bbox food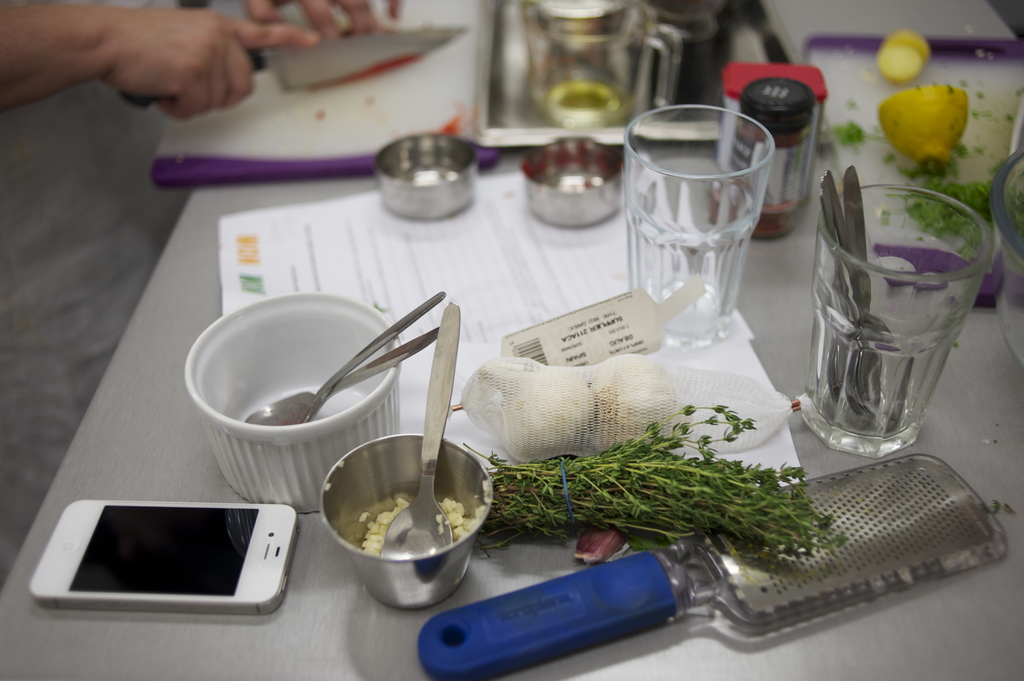
bbox=[308, 462, 500, 586]
